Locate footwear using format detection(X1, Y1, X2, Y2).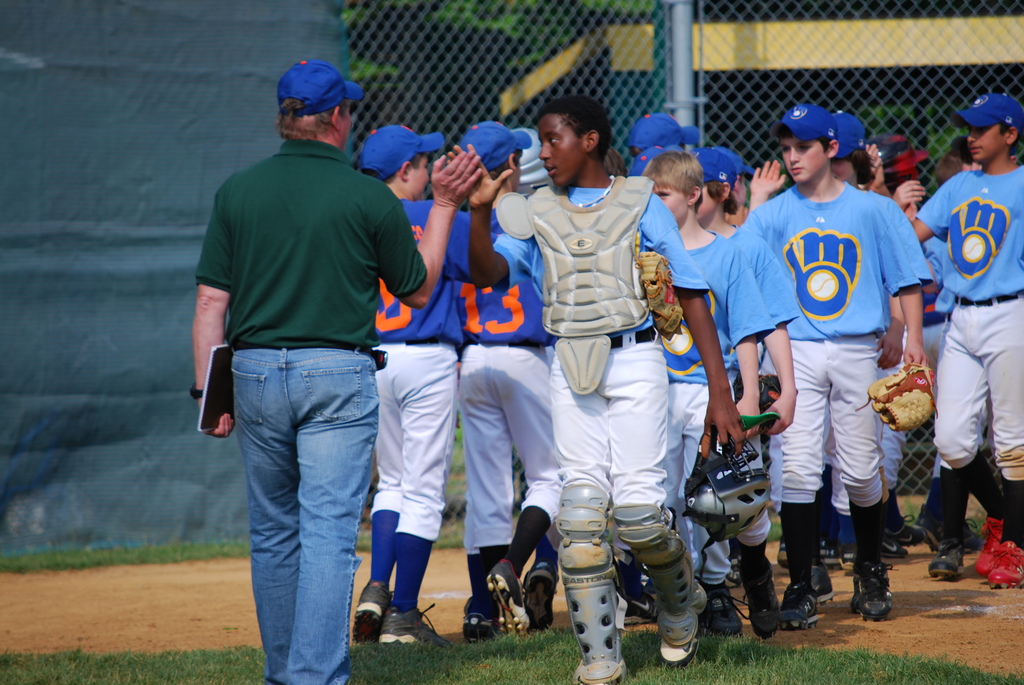
detection(384, 598, 447, 647).
